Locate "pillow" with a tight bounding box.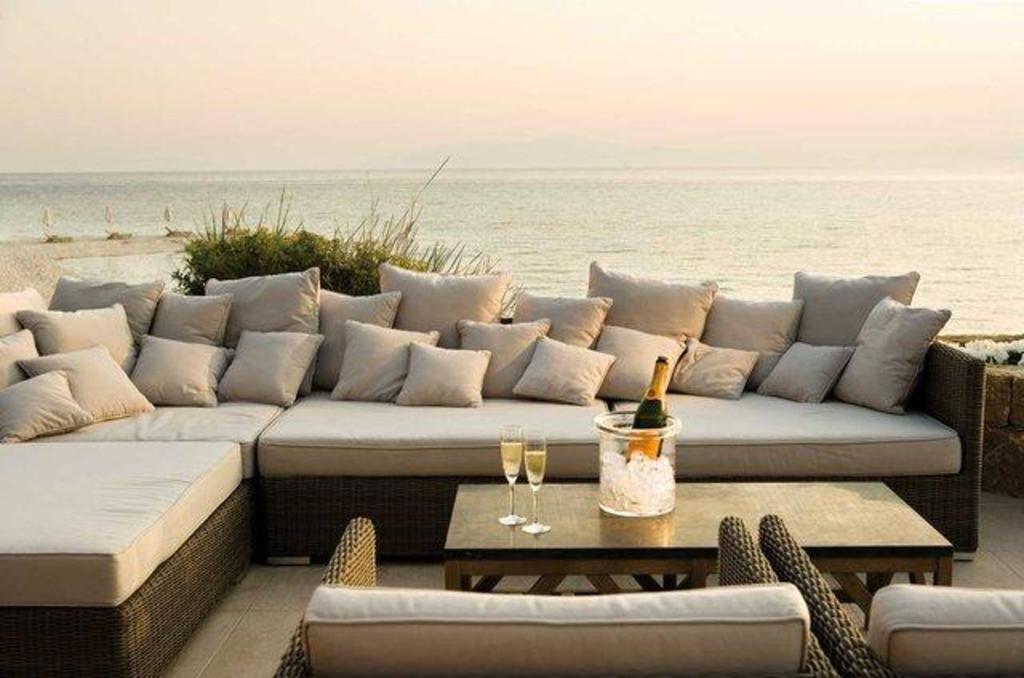
<bbox>706, 294, 805, 392</bbox>.
